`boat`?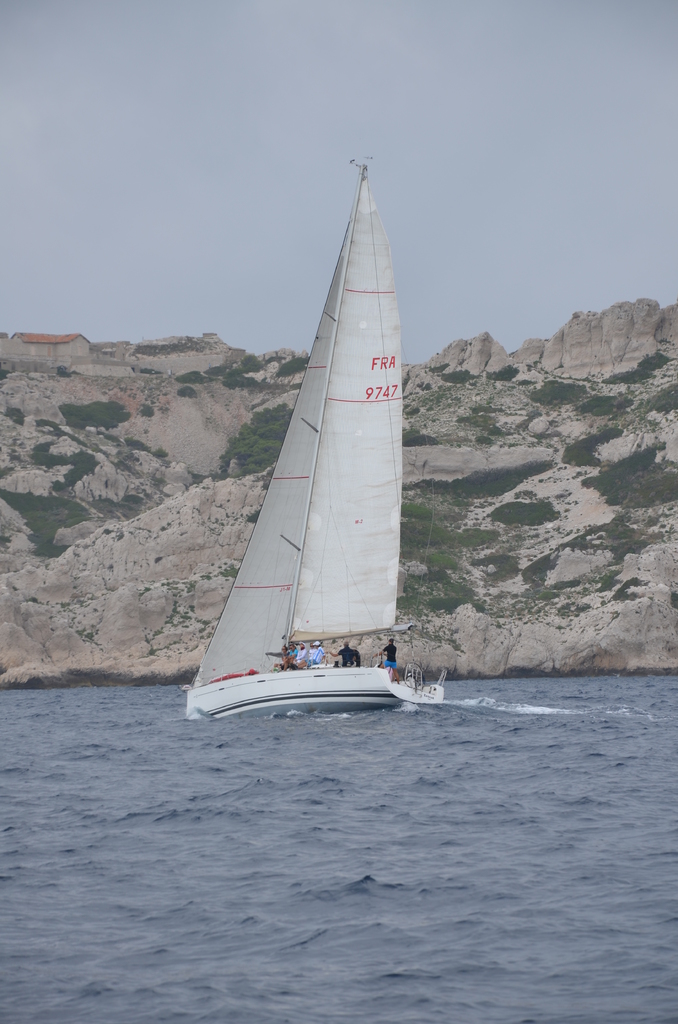
Rect(183, 174, 455, 701)
